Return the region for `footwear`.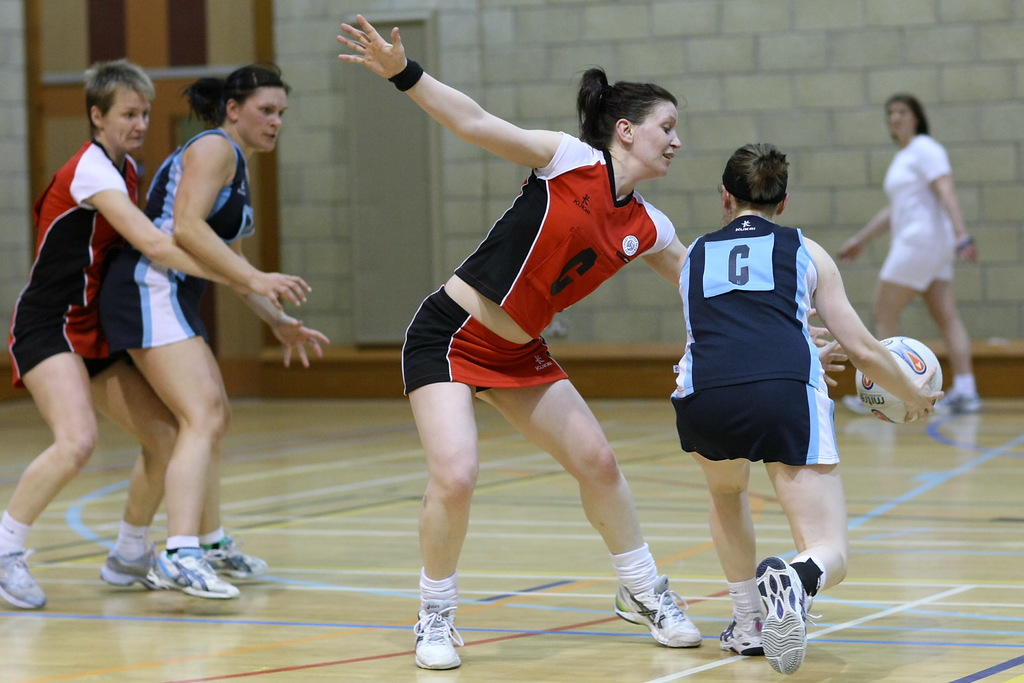
bbox=[933, 393, 984, 414].
